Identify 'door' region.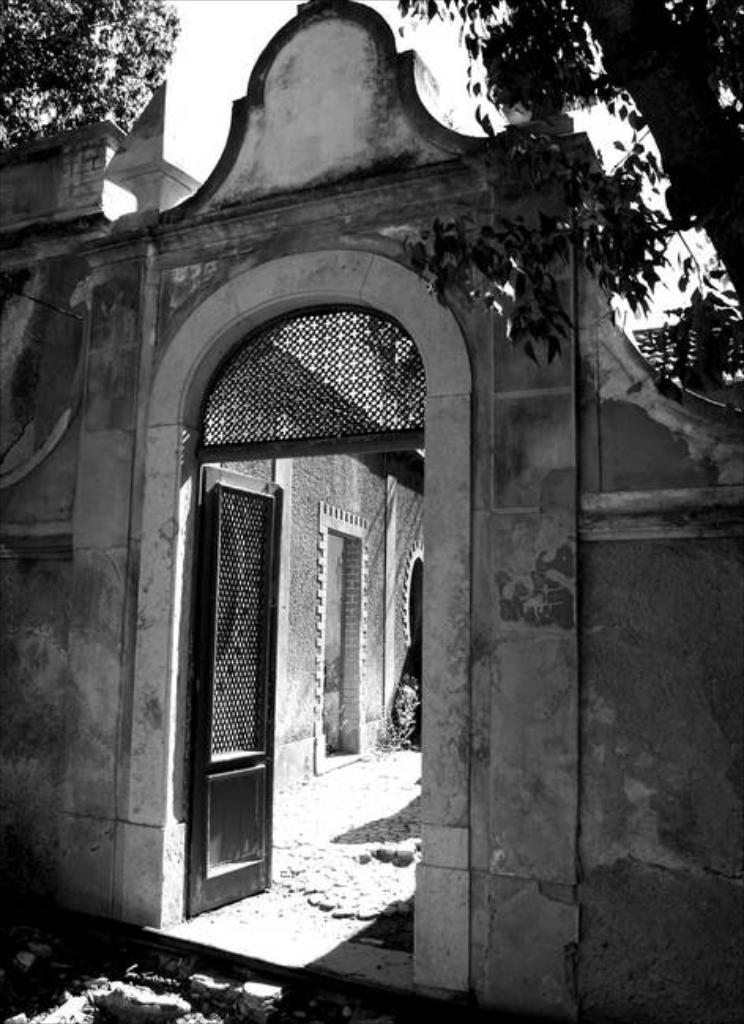
Region: crop(191, 463, 288, 925).
